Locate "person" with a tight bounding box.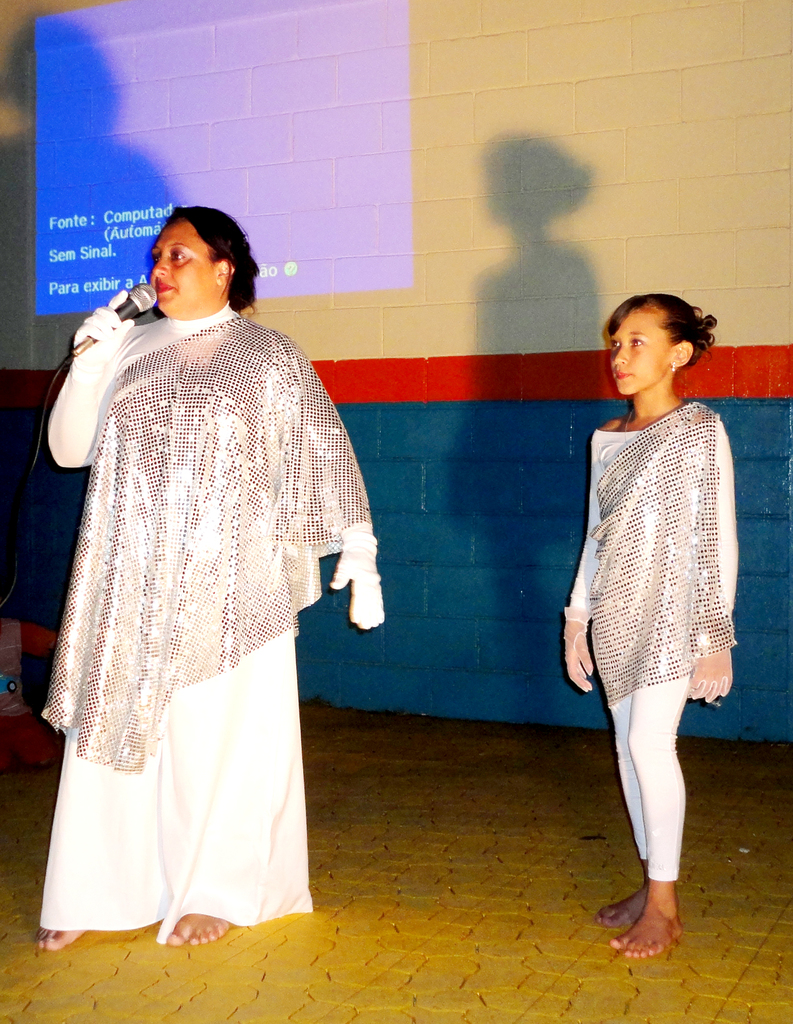
560, 293, 745, 966.
